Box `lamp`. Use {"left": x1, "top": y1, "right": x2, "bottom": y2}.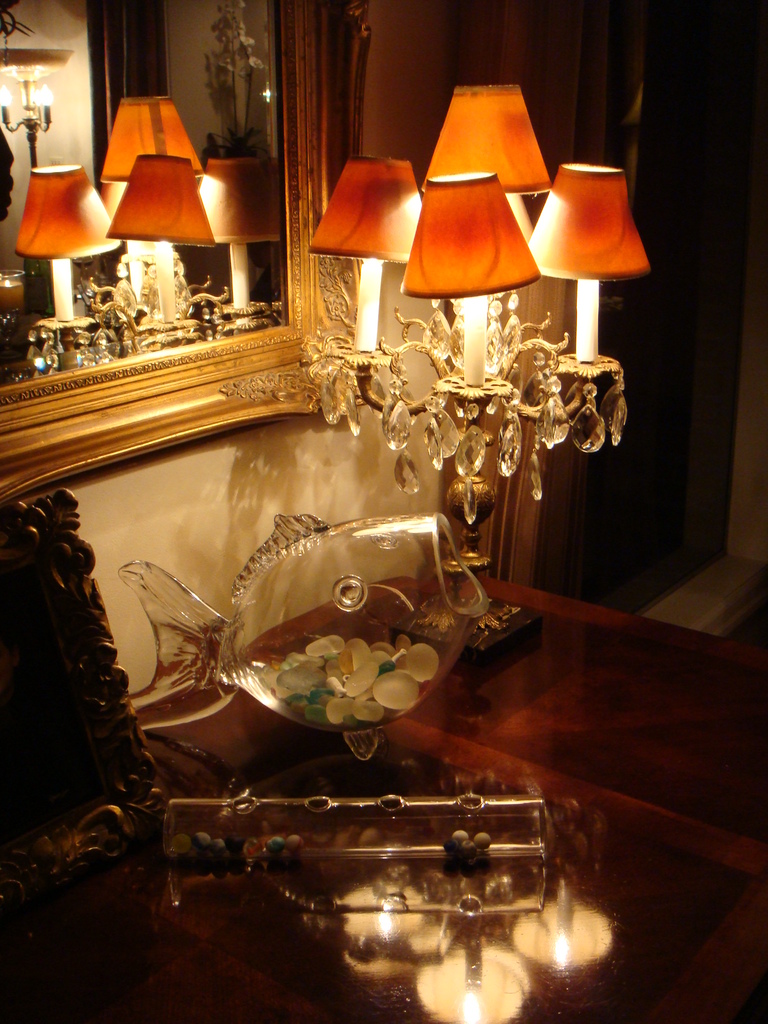
{"left": 521, "top": 157, "right": 657, "bottom": 369}.
